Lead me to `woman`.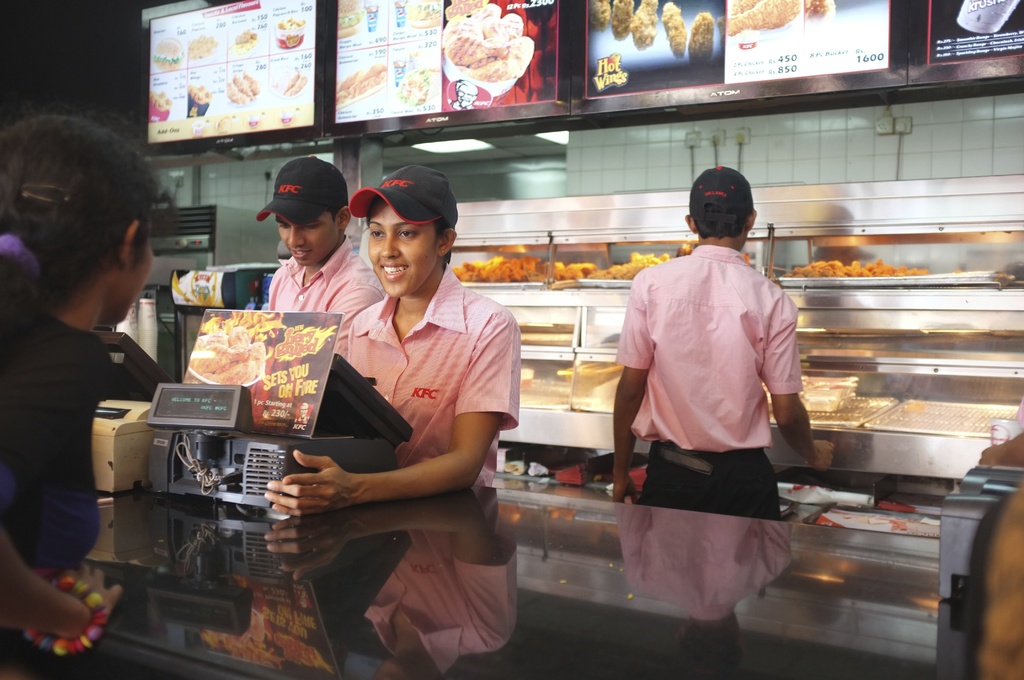
Lead to [left=264, top=165, right=518, bottom=525].
